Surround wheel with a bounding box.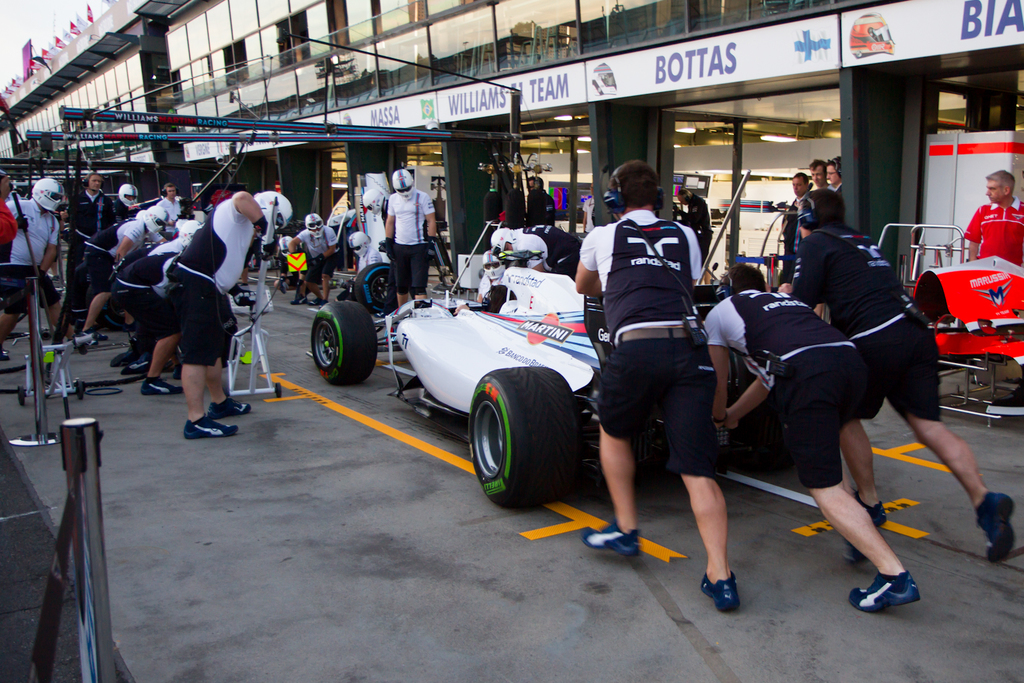
l=19, t=385, r=26, b=406.
